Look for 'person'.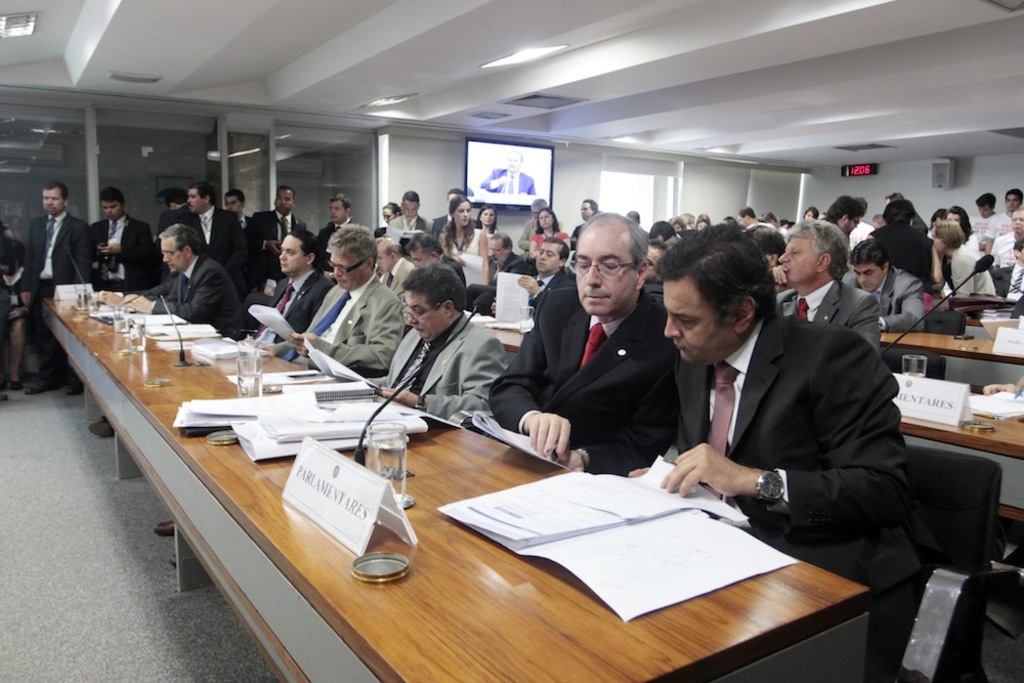
Found: 440,198,487,282.
